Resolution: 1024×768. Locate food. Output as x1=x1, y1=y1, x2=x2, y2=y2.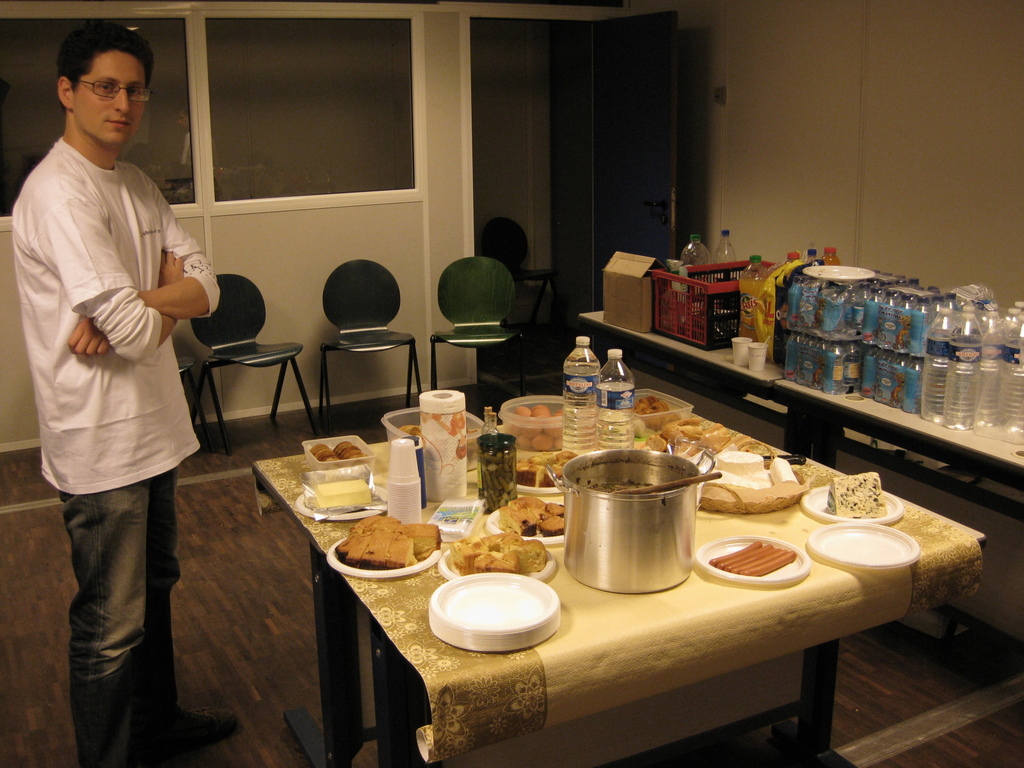
x1=530, y1=442, x2=576, y2=482.
